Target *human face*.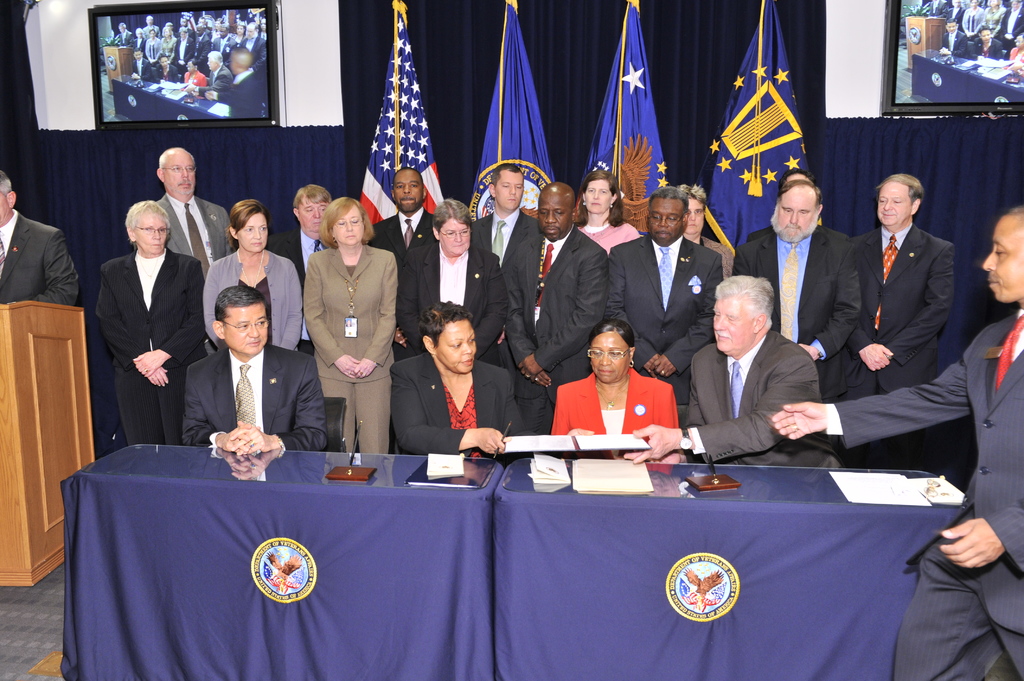
Target region: select_region(207, 58, 216, 71).
